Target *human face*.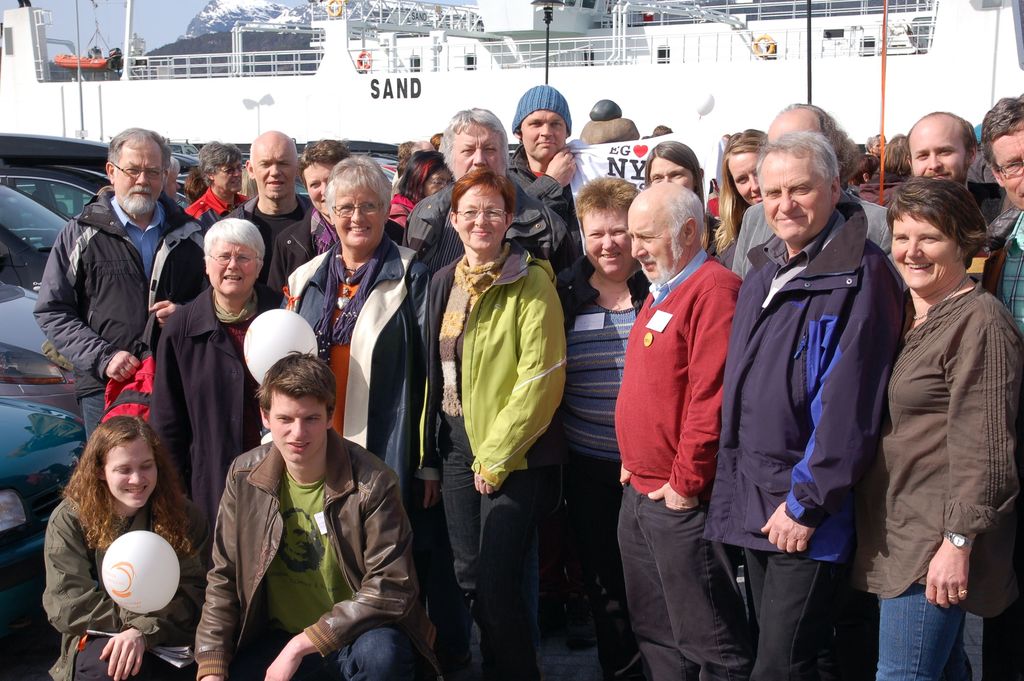
Target region: select_region(523, 106, 564, 160).
